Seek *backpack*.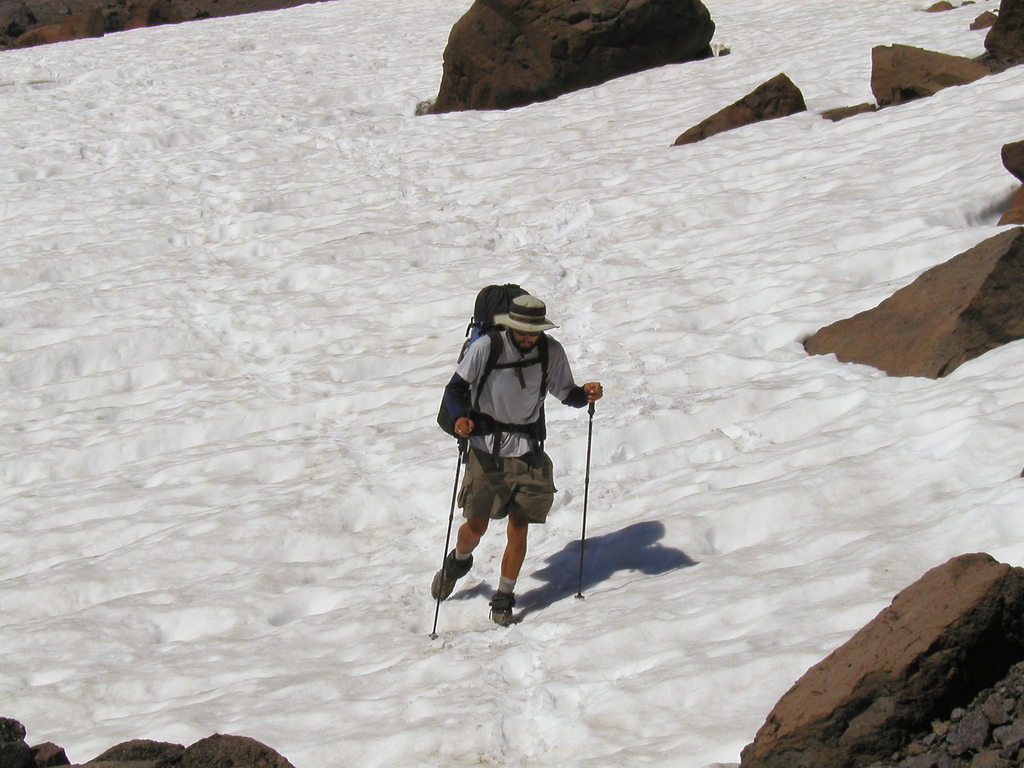
detection(460, 280, 549, 467).
